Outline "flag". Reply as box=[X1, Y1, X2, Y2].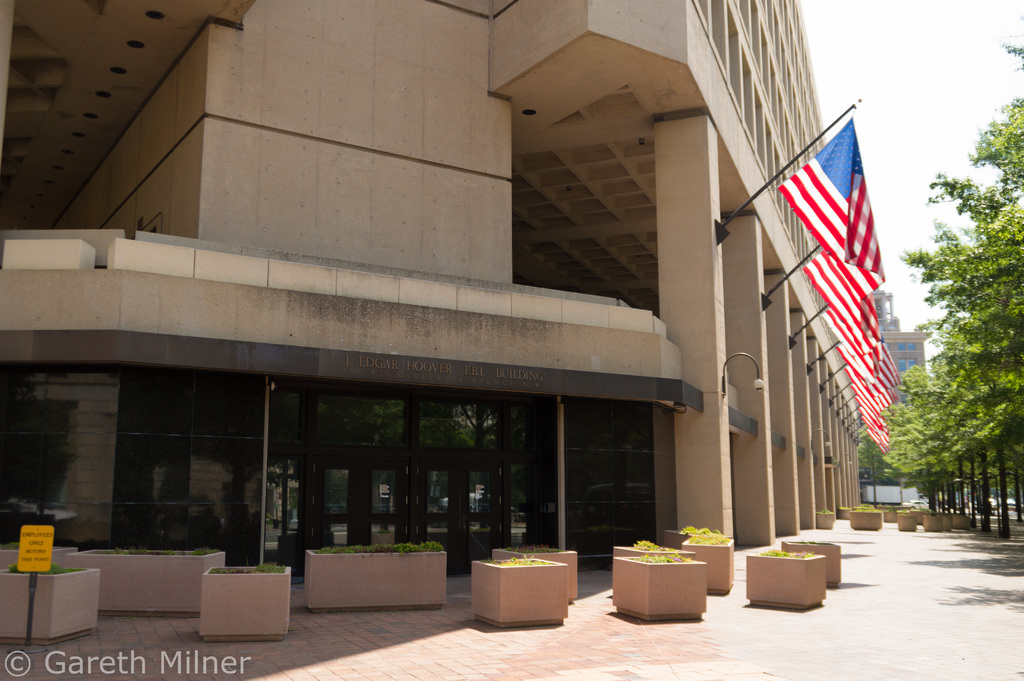
box=[817, 291, 878, 360].
